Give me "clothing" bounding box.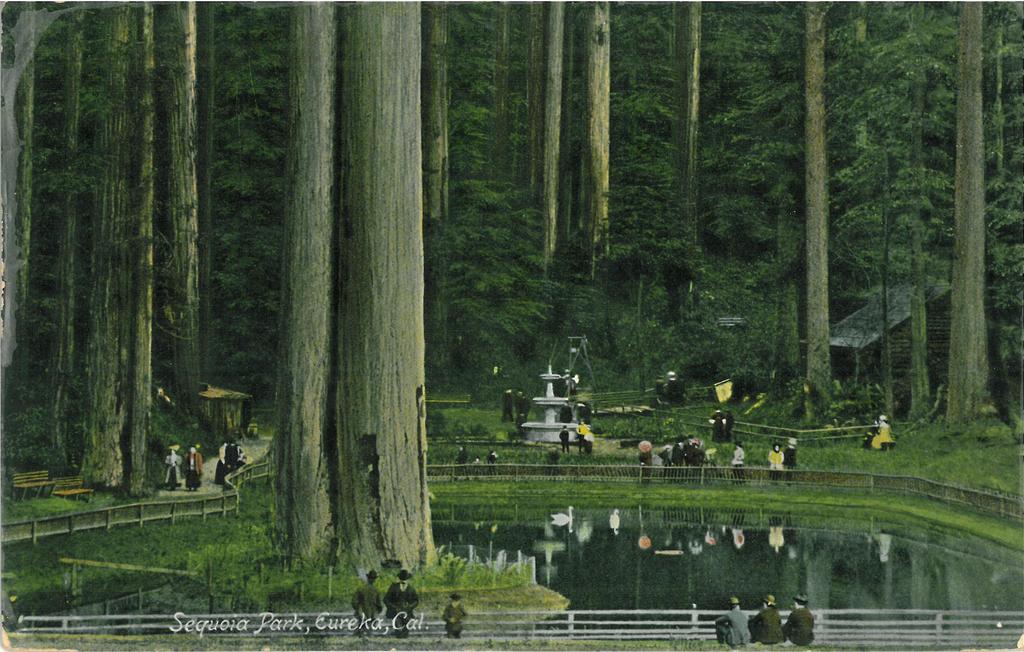
left=689, top=446, right=703, bottom=482.
